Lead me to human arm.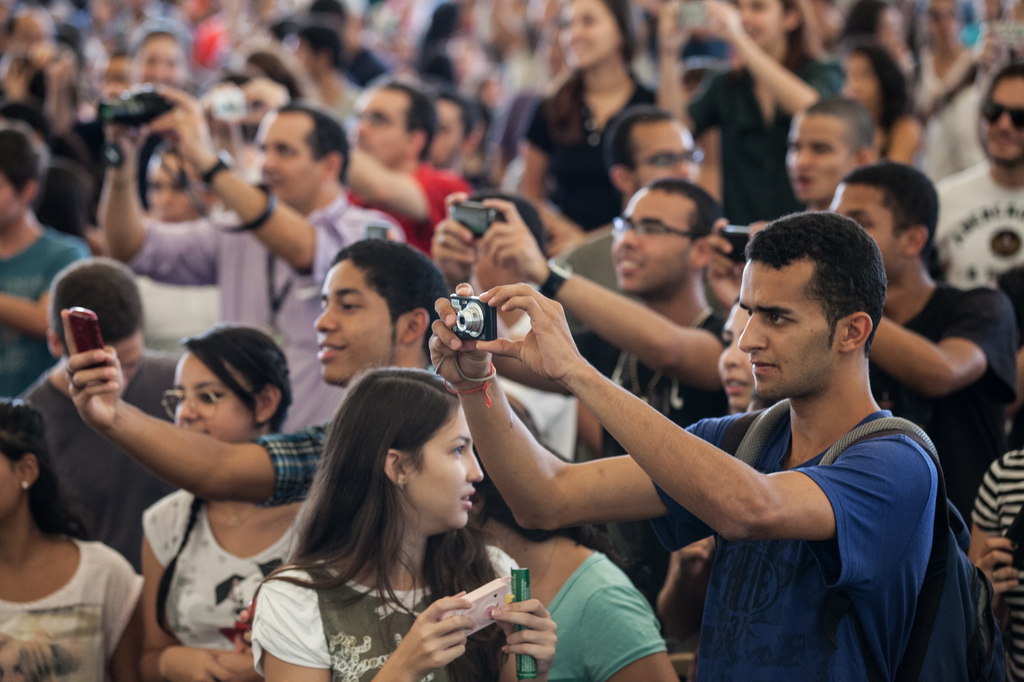
Lead to region(62, 305, 342, 512).
